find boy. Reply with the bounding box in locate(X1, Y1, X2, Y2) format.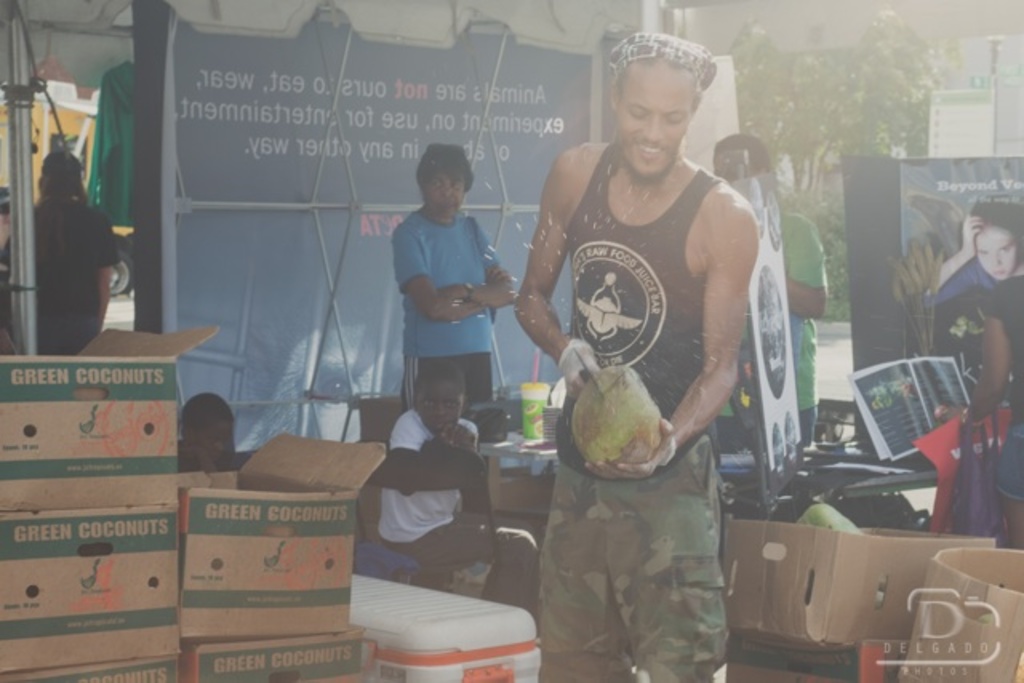
locate(370, 355, 541, 609).
